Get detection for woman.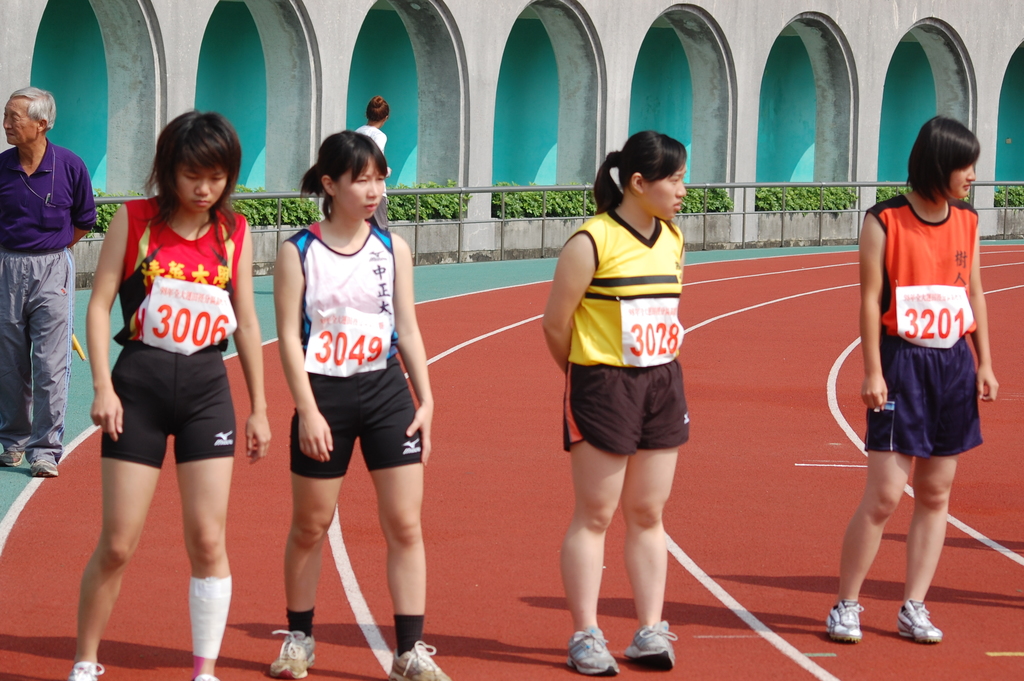
Detection: {"left": 819, "top": 109, "right": 997, "bottom": 644}.
